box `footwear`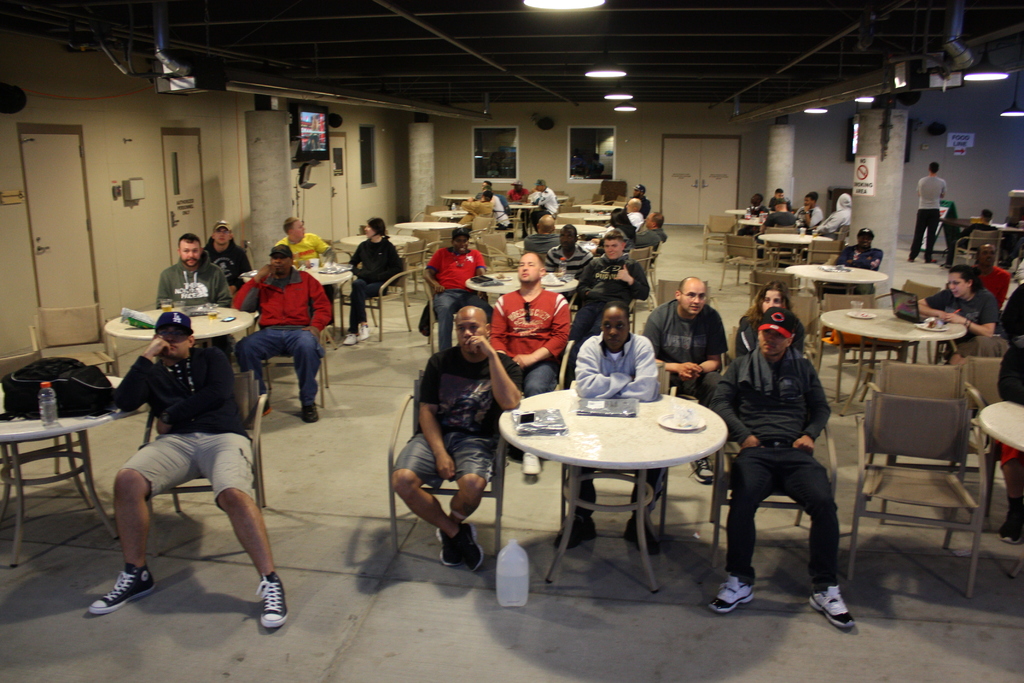
<region>83, 569, 148, 632</region>
